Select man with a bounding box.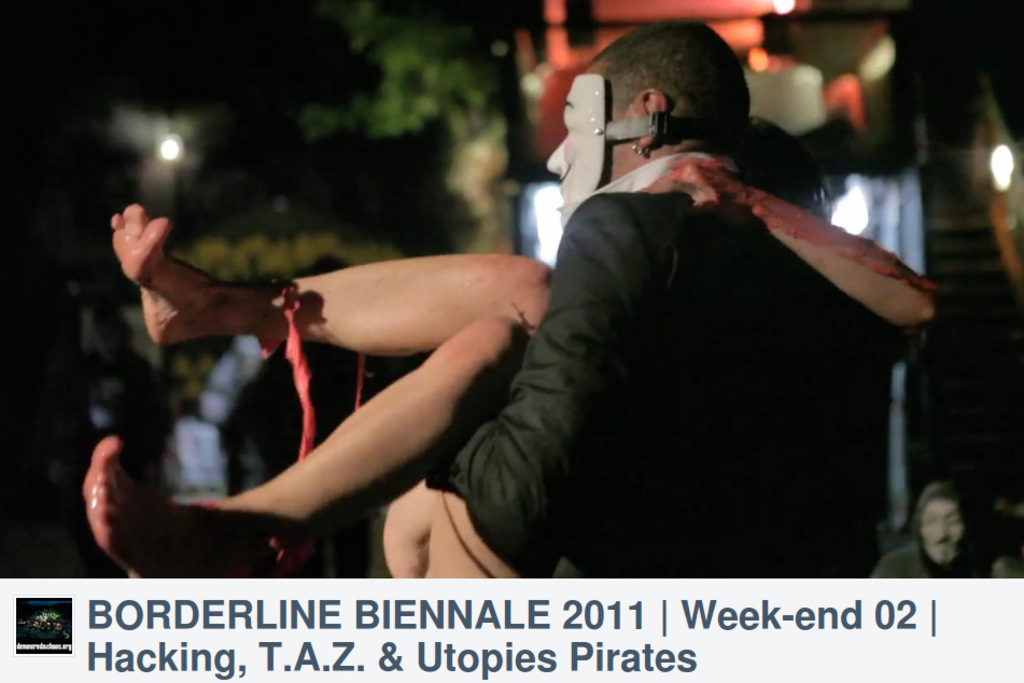
<region>451, 30, 936, 585</region>.
